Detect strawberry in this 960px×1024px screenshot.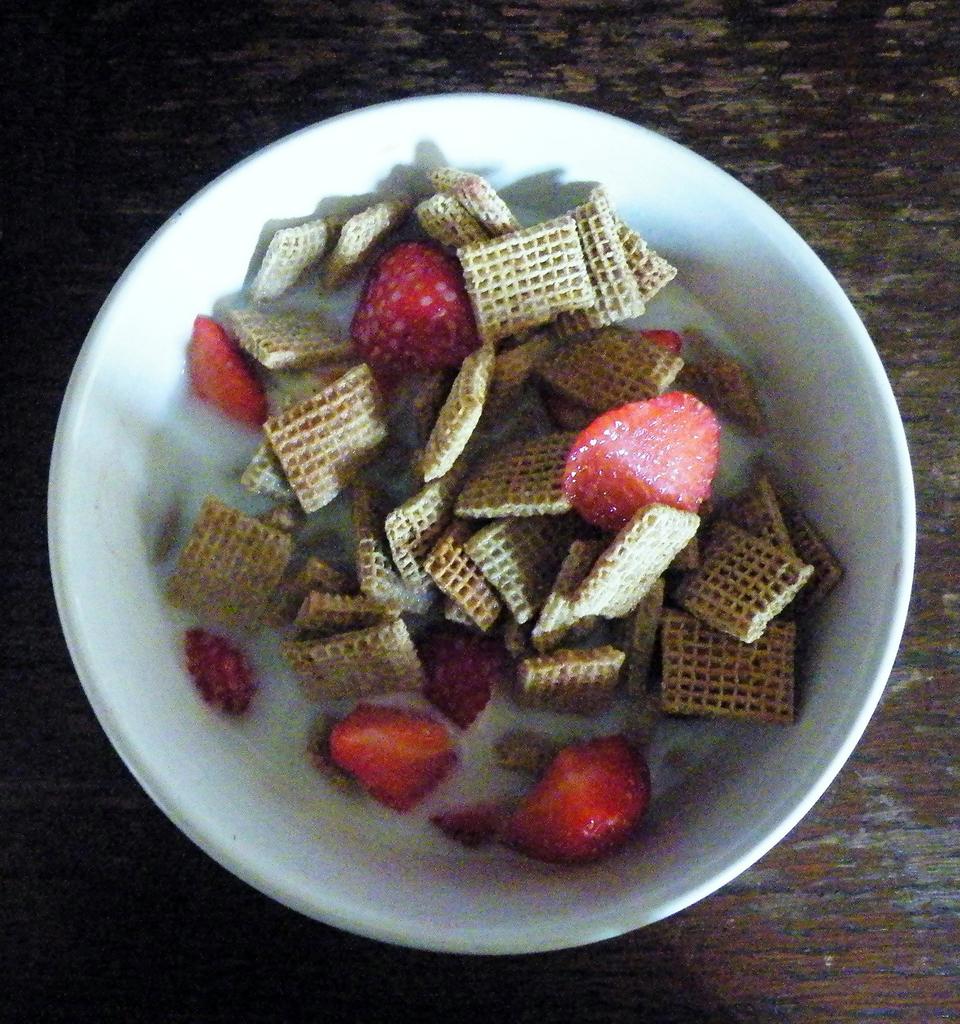
Detection: (left=182, top=316, right=266, bottom=435).
